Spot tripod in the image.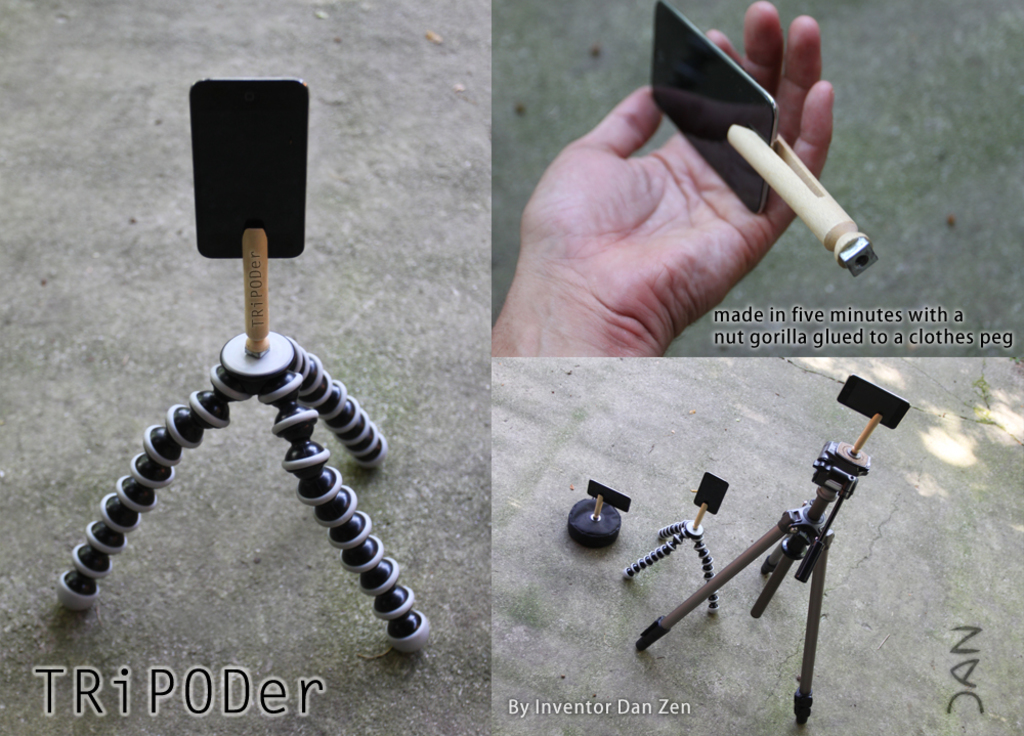
tripod found at 625,520,722,615.
